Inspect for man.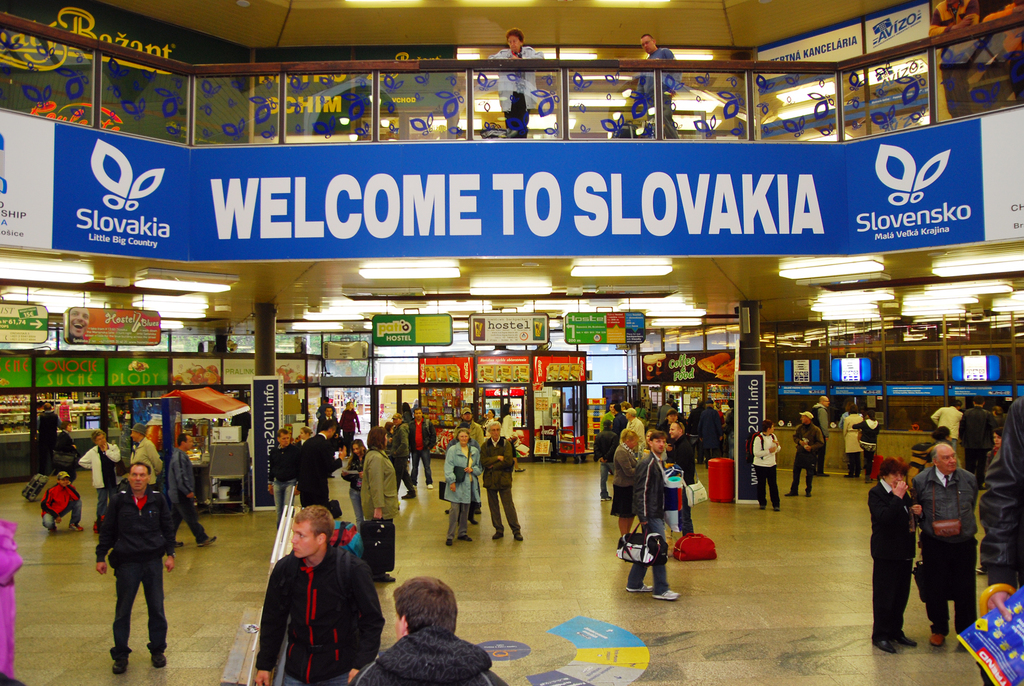
Inspection: locate(460, 409, 479, 443).
